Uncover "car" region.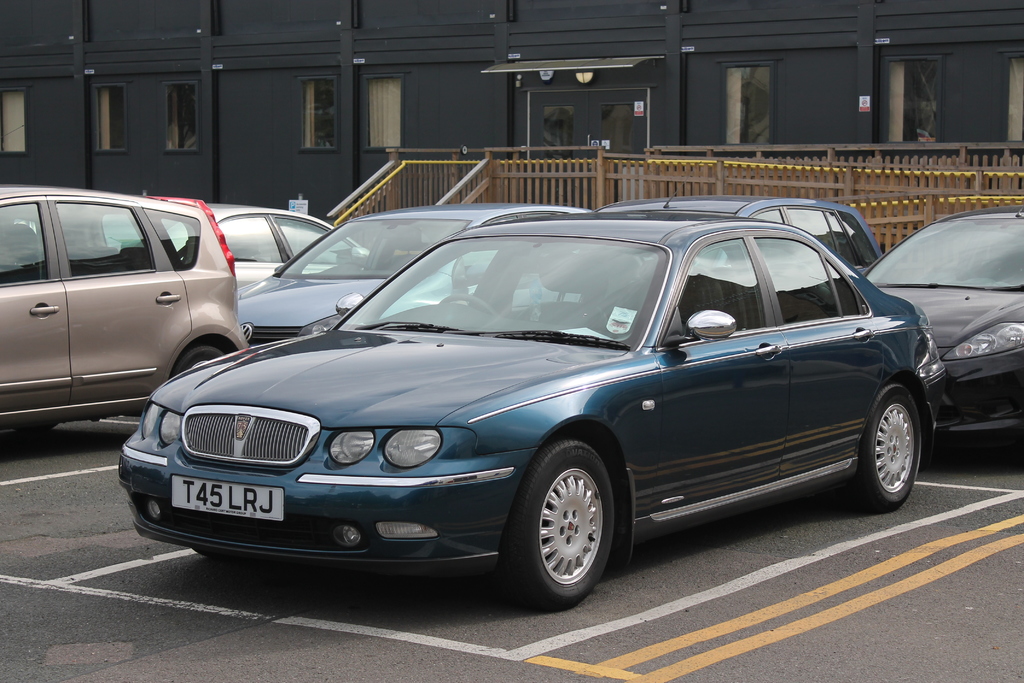
Uncovered: (x1=0, y1=183, x2=248, y2=441).
